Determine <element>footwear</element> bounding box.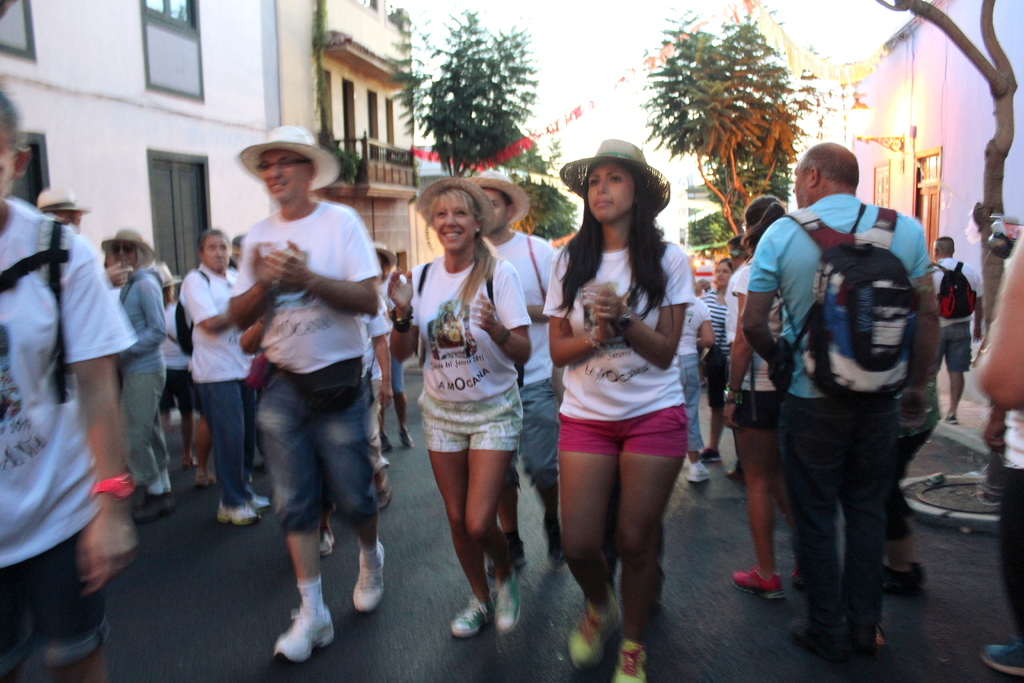
Determined: Rect(729, 565, 783, 604).
